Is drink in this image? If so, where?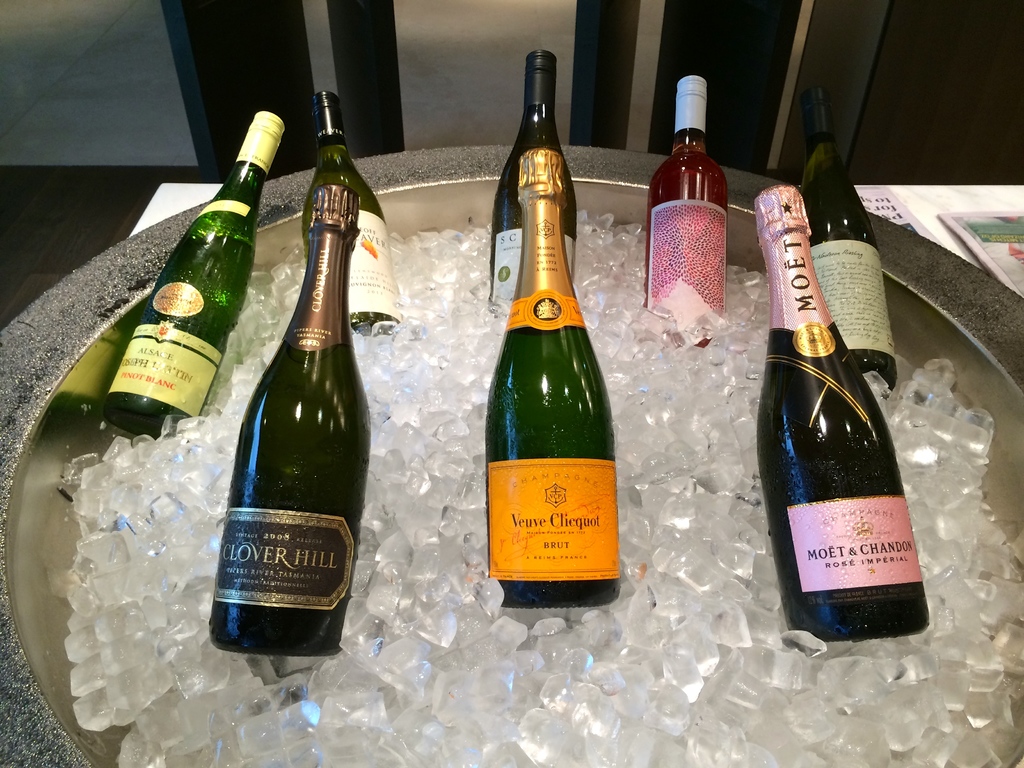
Yes, at bbox(743, 179, 931, 644).
